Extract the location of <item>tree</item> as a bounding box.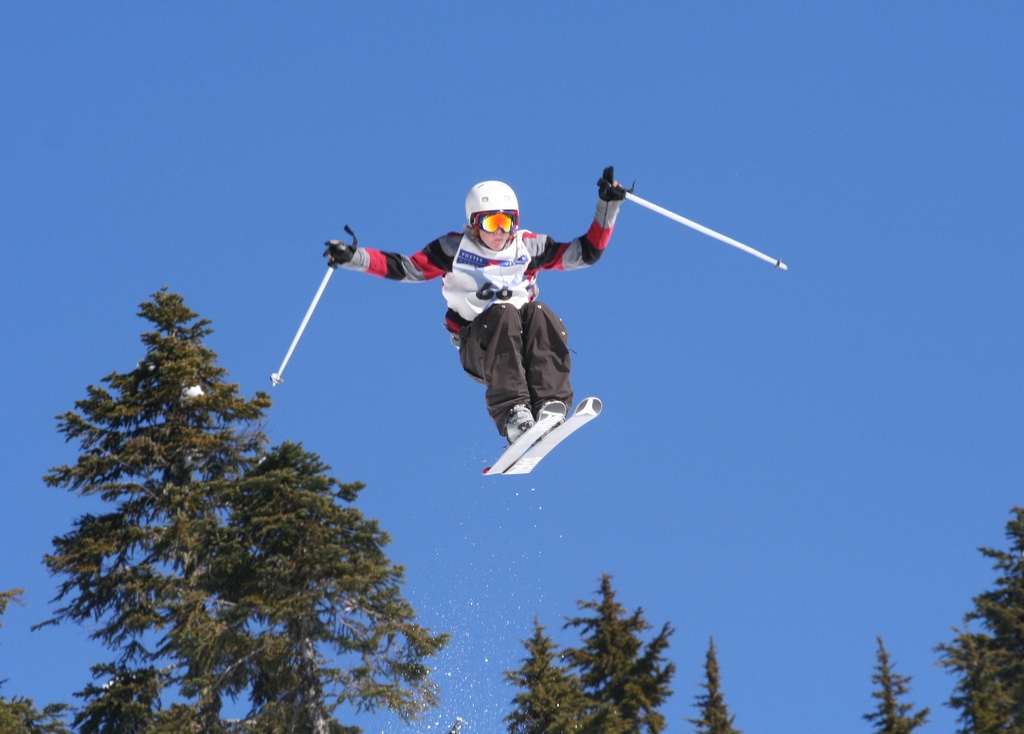
<region>926, 506, 1023, 733</region>.
